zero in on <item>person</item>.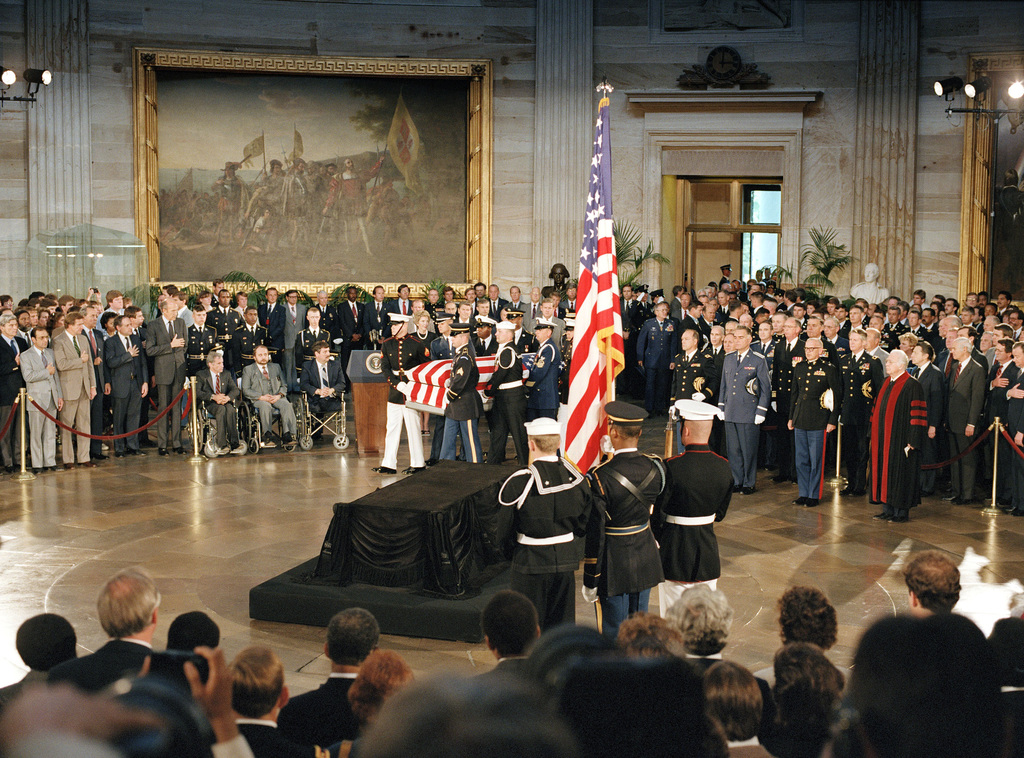
Zeroed in: box=[900, 552, 959, 619].
